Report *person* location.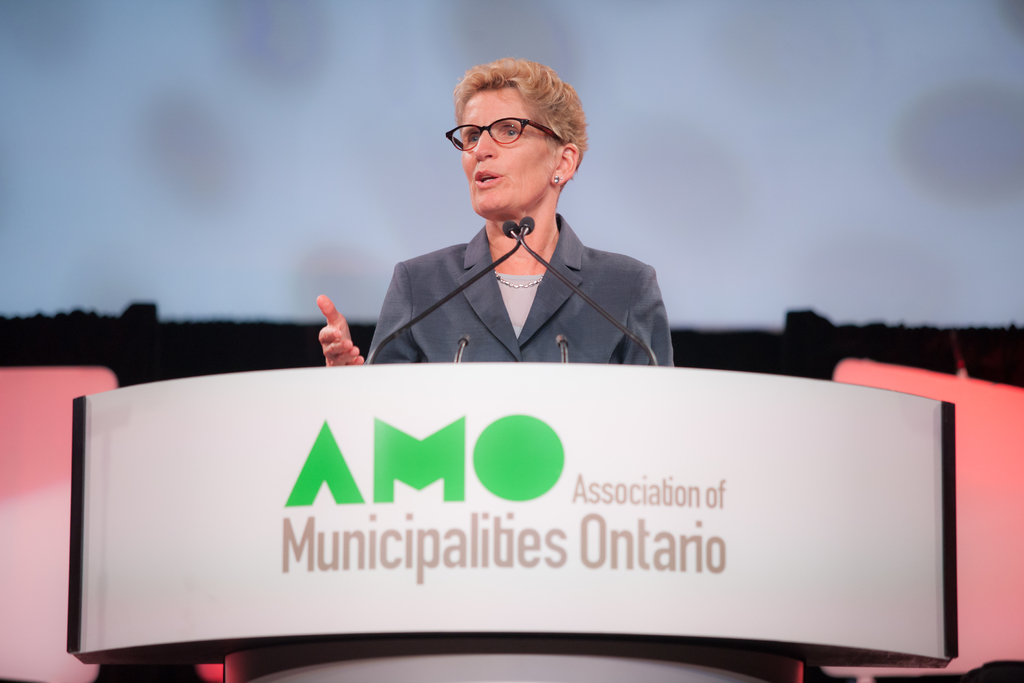
Report: locate(354, 62, 680, 393).
